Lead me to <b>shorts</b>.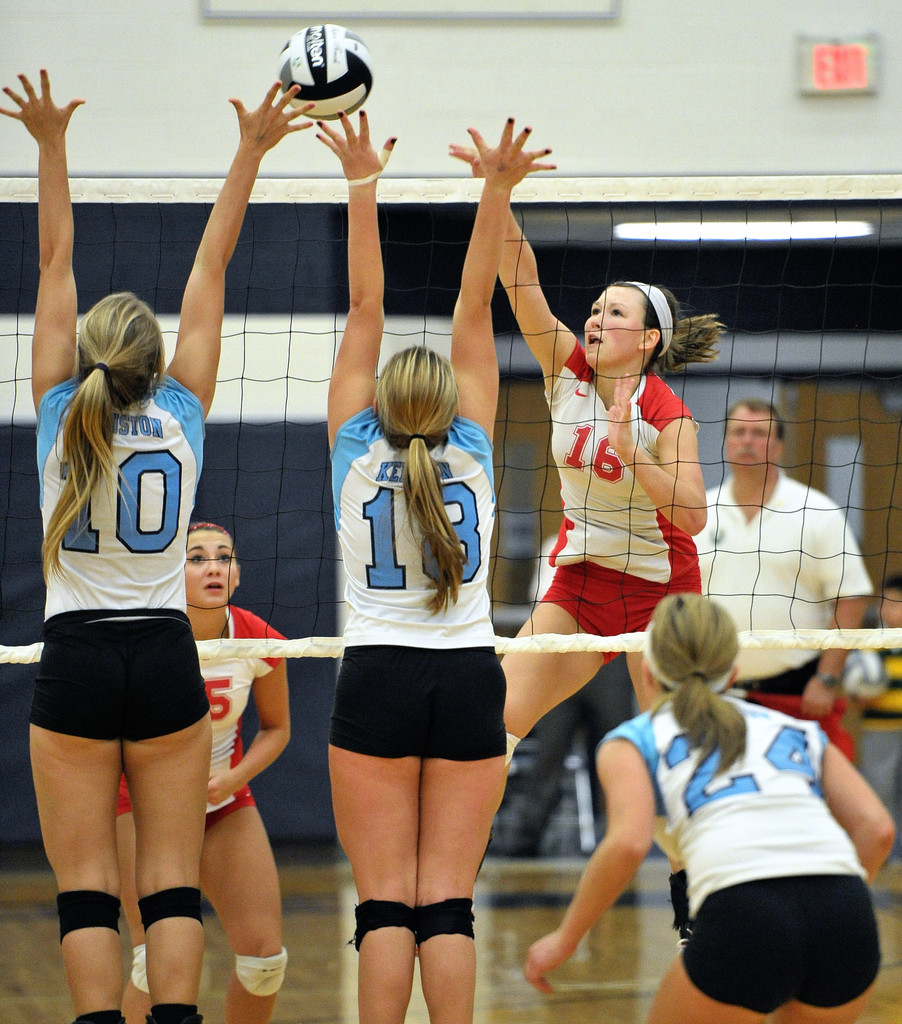
Lead to Rect(27, 620, 214, 742).
